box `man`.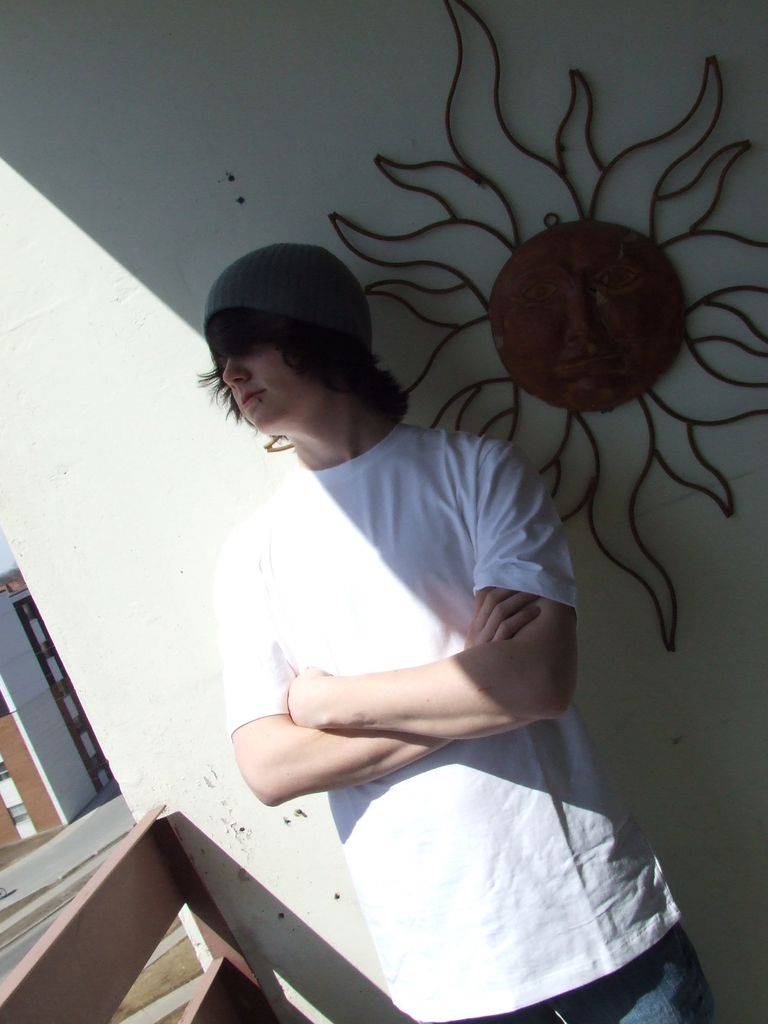
x1=142, y1=169, x2=676, y2=951.
